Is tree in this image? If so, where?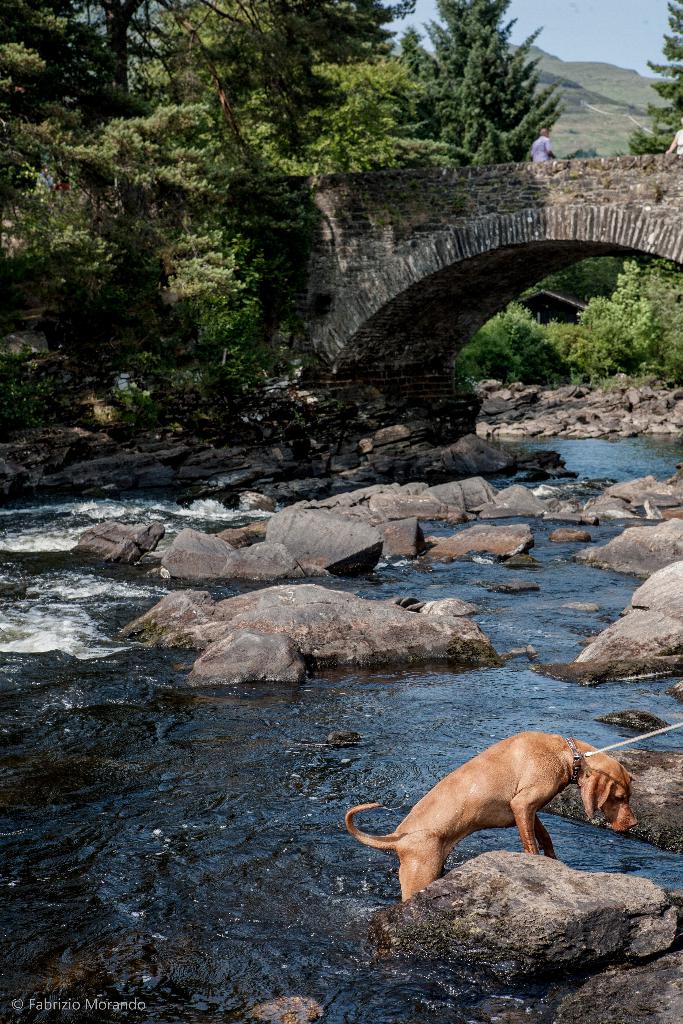
Yes, at pyautogui.locateOnScreen(580, 0, 682, 390).
